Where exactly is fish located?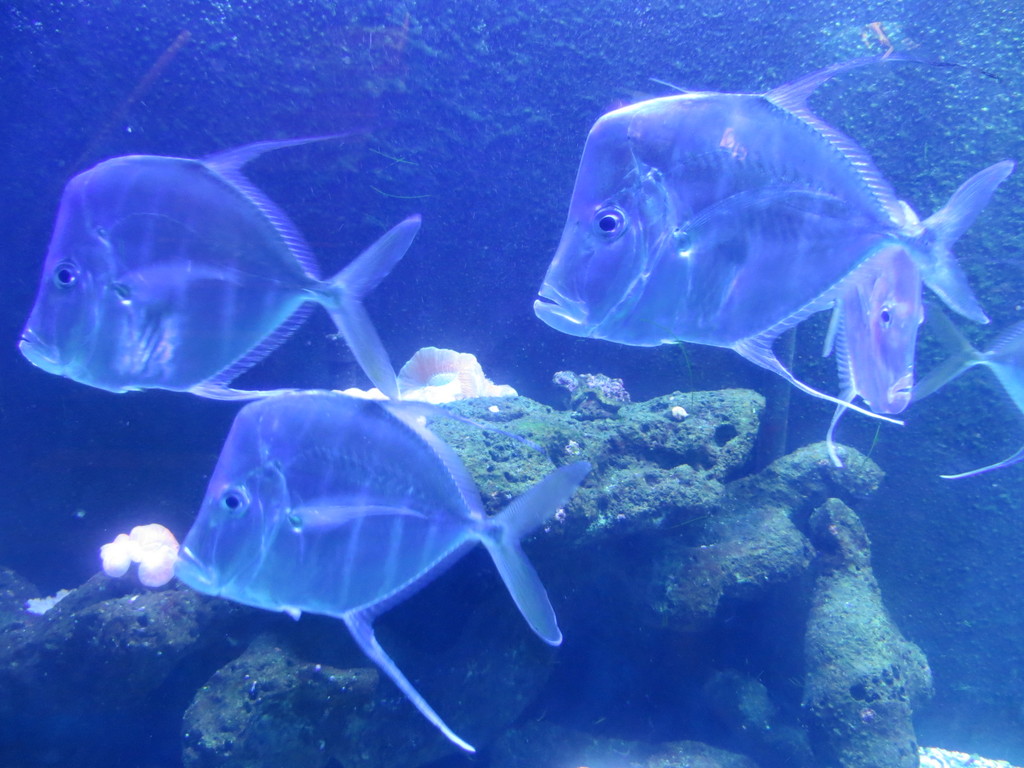
Its bounding box is [177,383,599,758].
